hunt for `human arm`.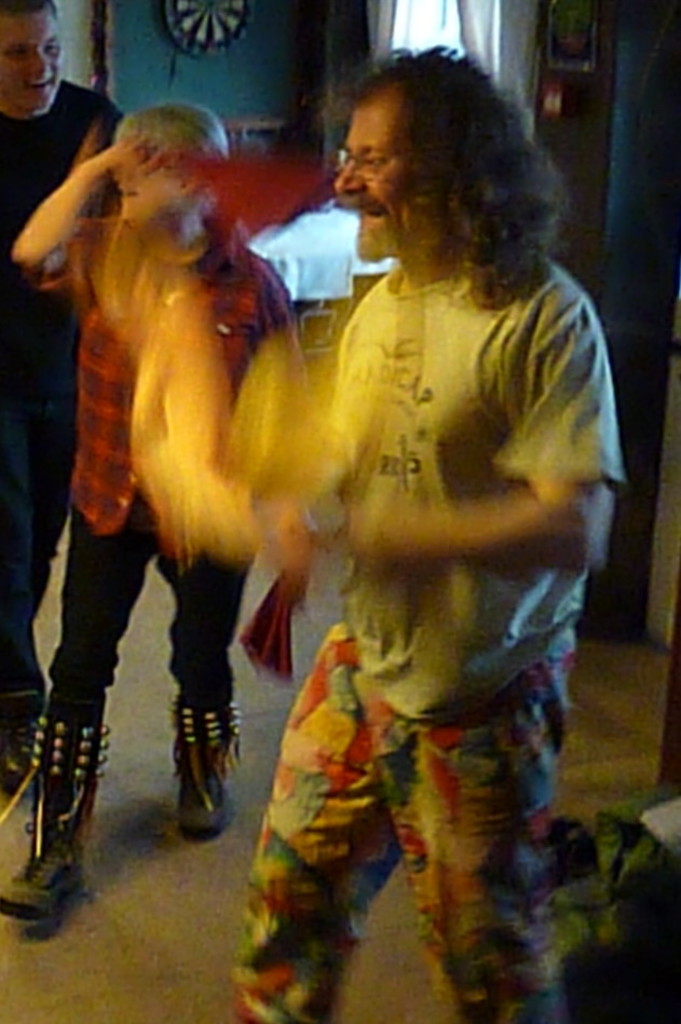
Hunted down at 227,277,328,569.
